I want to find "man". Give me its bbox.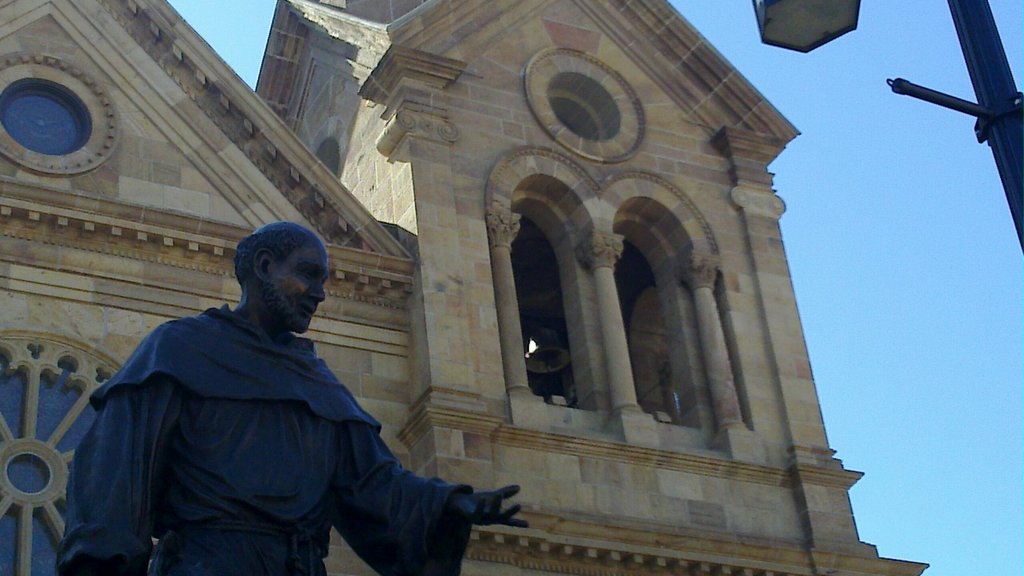
Rect(59, 220, 522, 575).
